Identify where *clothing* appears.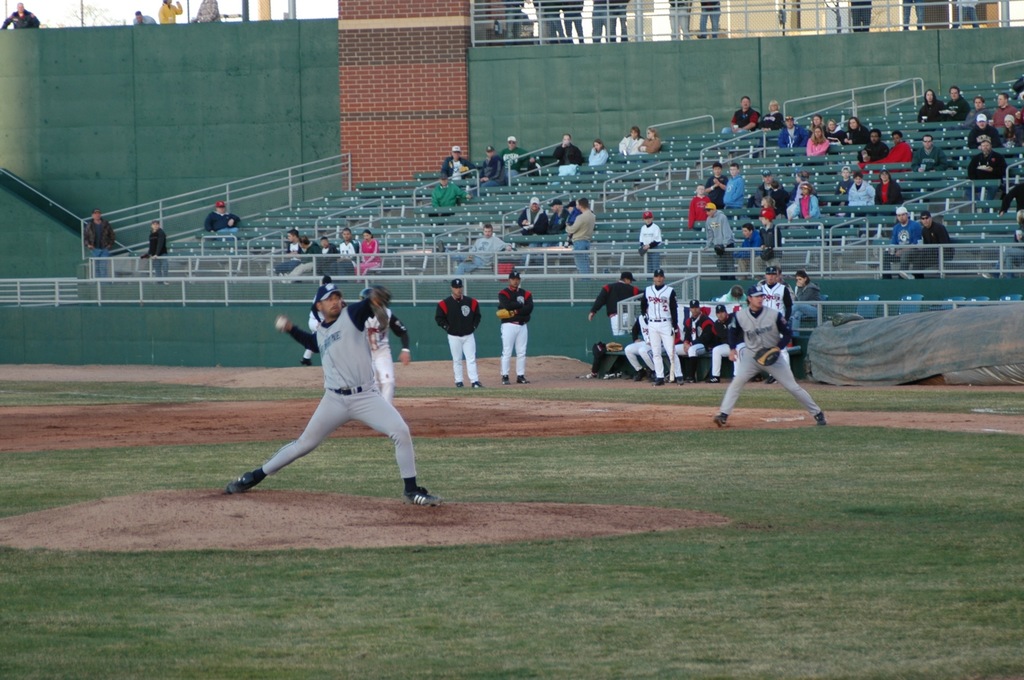
Appears at box(966, 151, 1005, 184).
